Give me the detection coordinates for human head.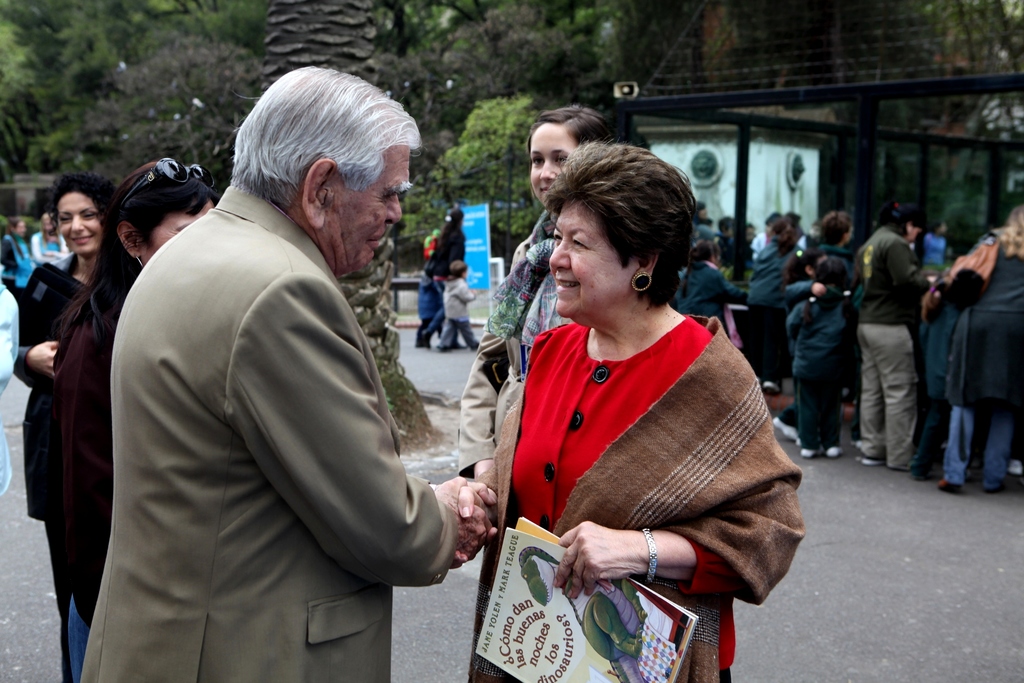
535,131,697,328.
